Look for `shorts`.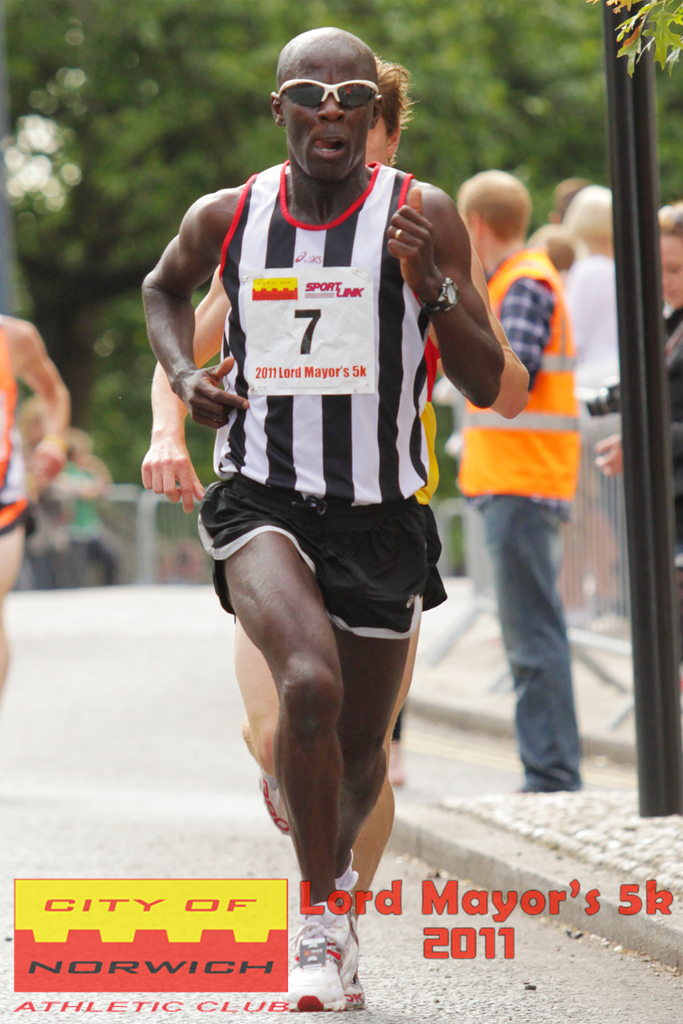
Found: region(201, 511, 426, 612).
